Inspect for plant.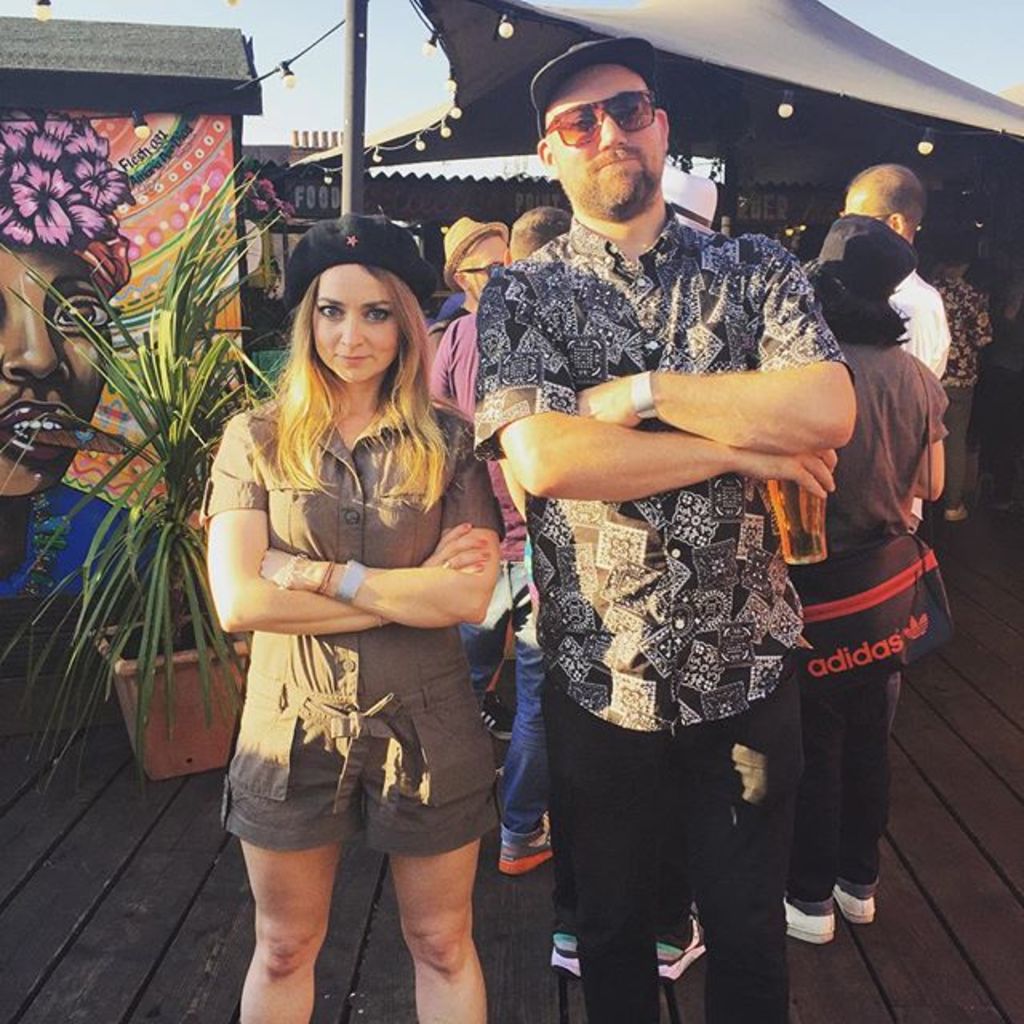
Inspection: region(0, 157, 283, 810).
